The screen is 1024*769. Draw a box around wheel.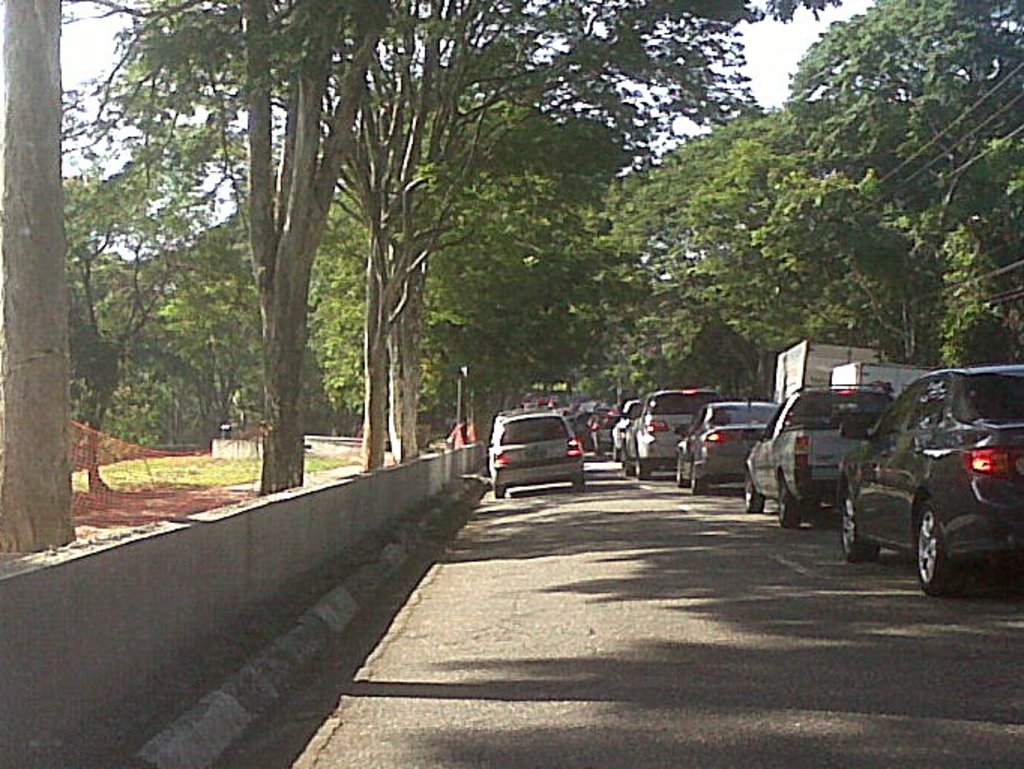
rect(574, 484, 586, 491).
